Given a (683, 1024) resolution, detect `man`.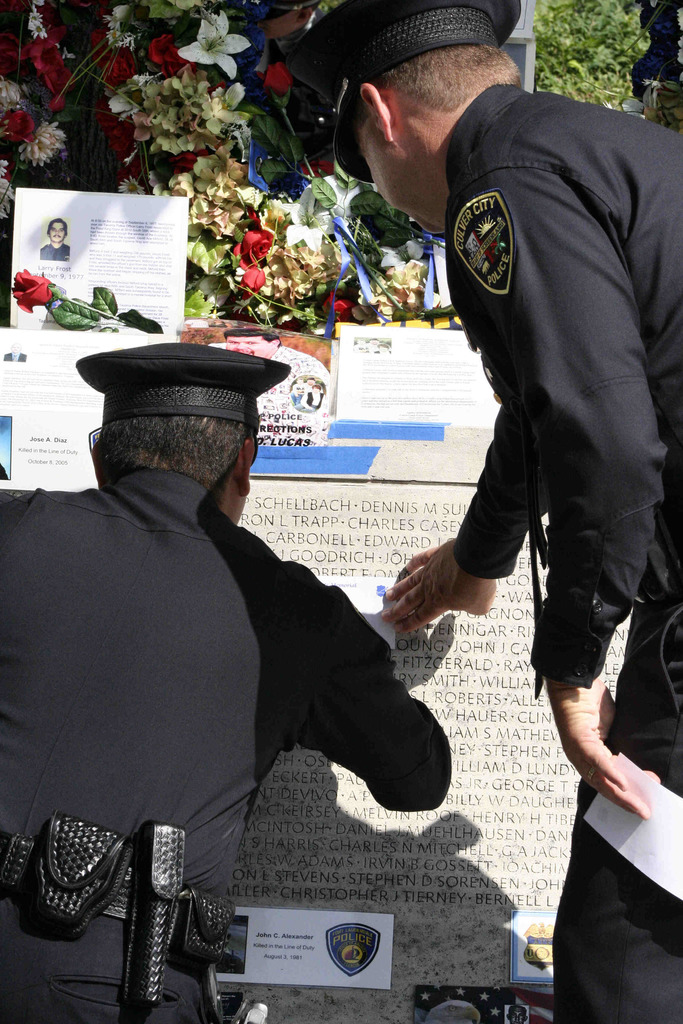
Rect(39, 348, 475, 989).
